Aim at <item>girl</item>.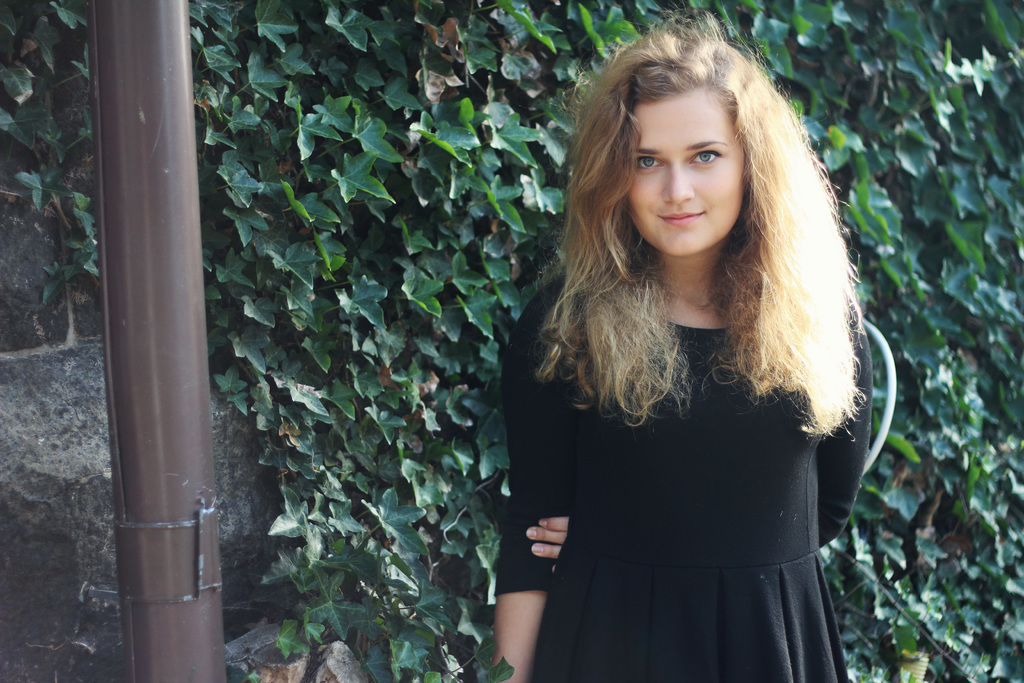
Aimed at crop(489, 18, 870, 679).
